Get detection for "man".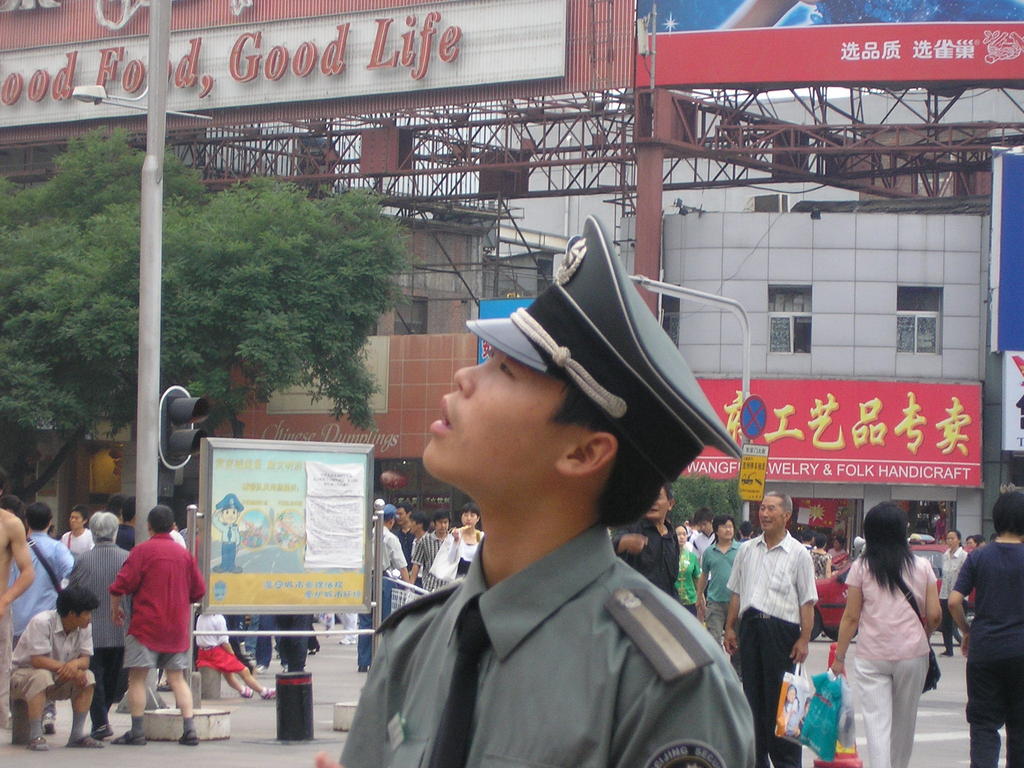
Detection: select_region(10, 584, 100, 751).
